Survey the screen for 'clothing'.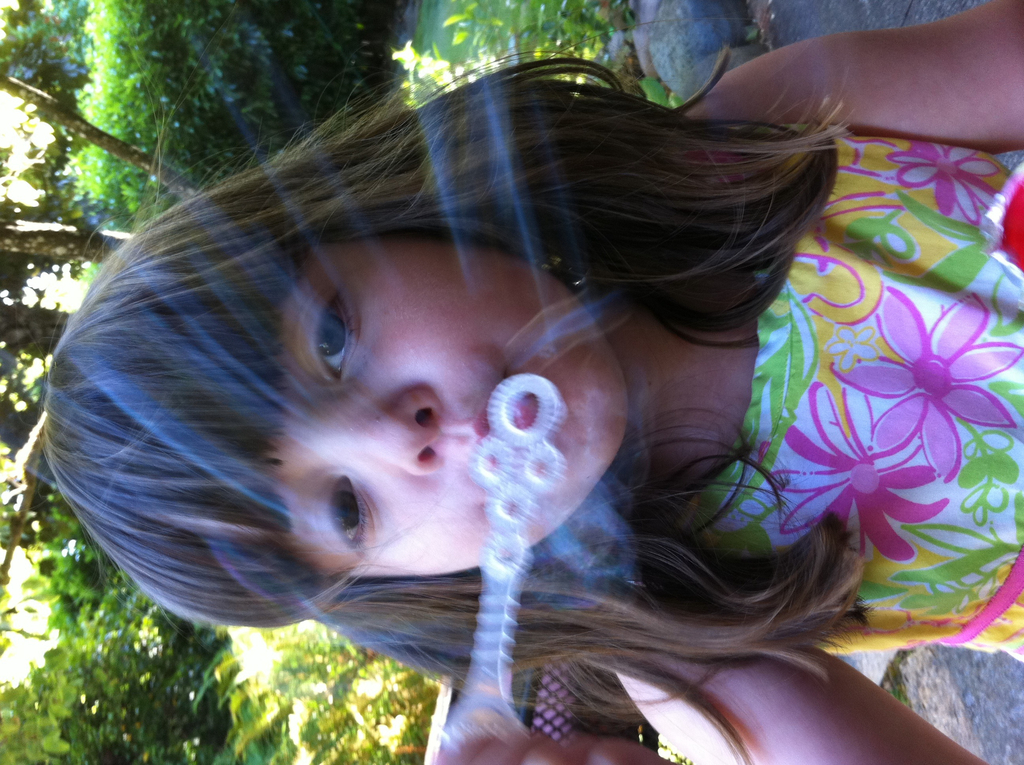
Survey found: left=685, top=139, right=1023, bottom=680.
